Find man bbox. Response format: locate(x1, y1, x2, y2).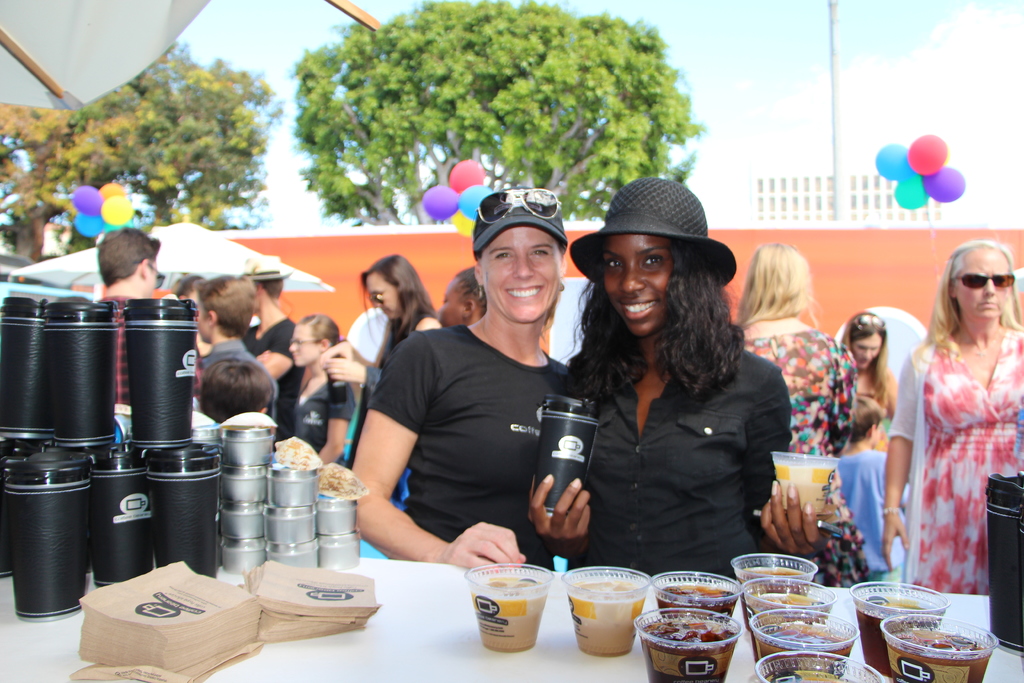
locate(193, 274, 279, 426).
